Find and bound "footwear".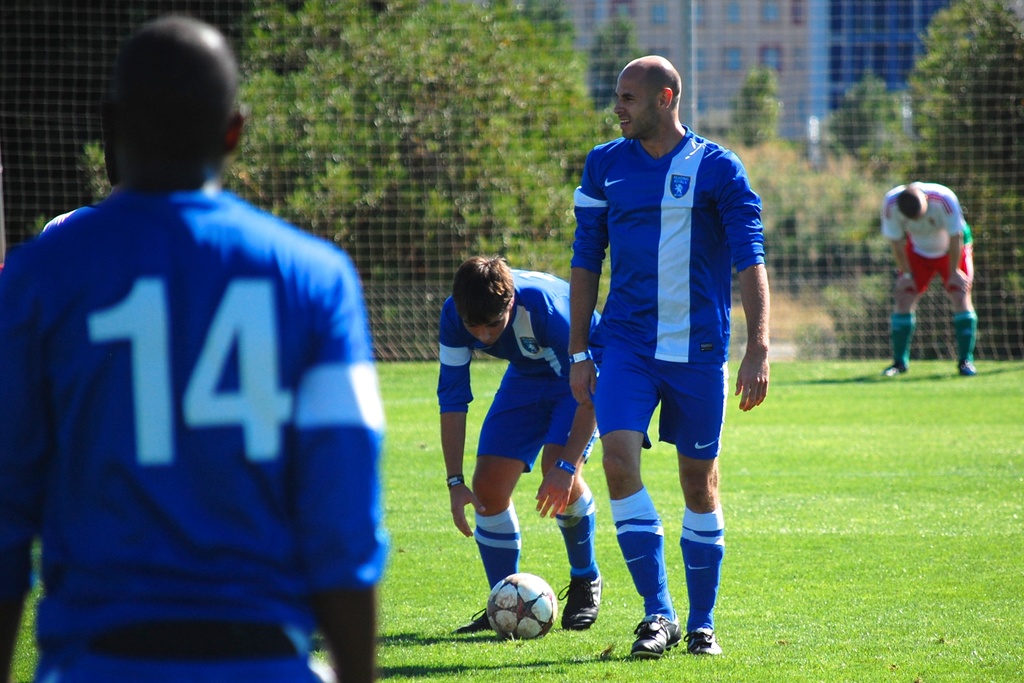
Bound: x1=559 y1=574 x2=605 y2=636.
